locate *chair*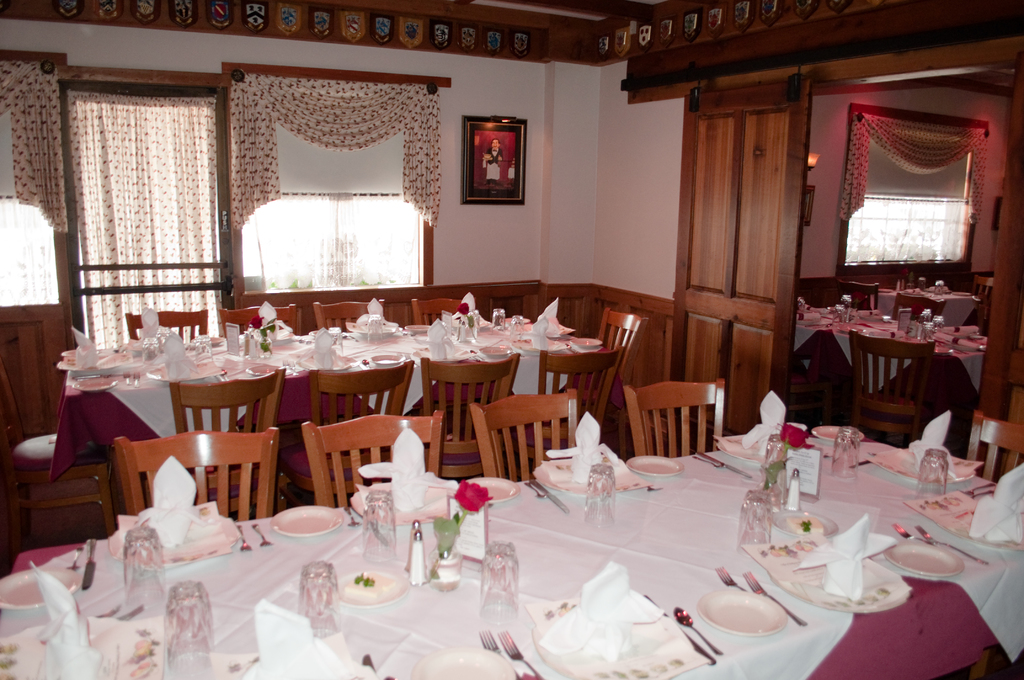
pyautogui.locateOnScreen(598, 305, 644, 434)
